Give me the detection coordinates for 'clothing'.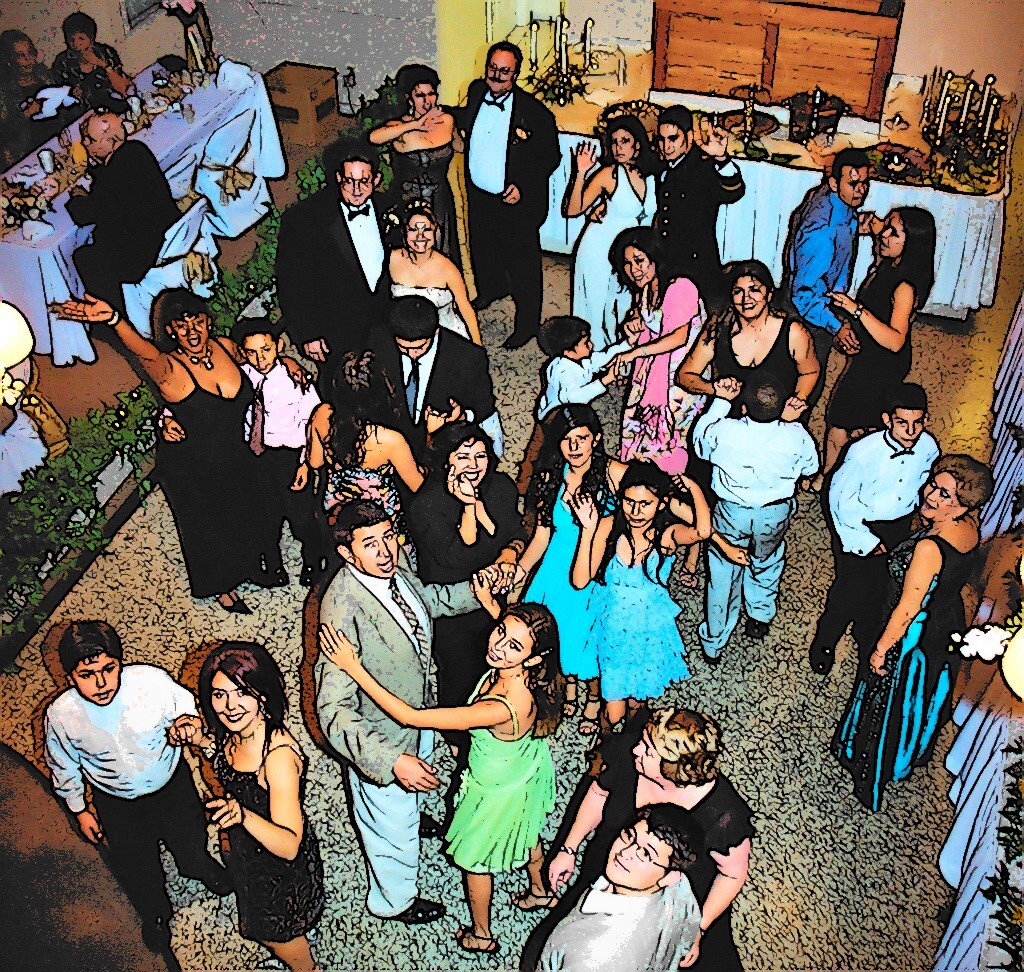
(248, 370, 317, 572).
